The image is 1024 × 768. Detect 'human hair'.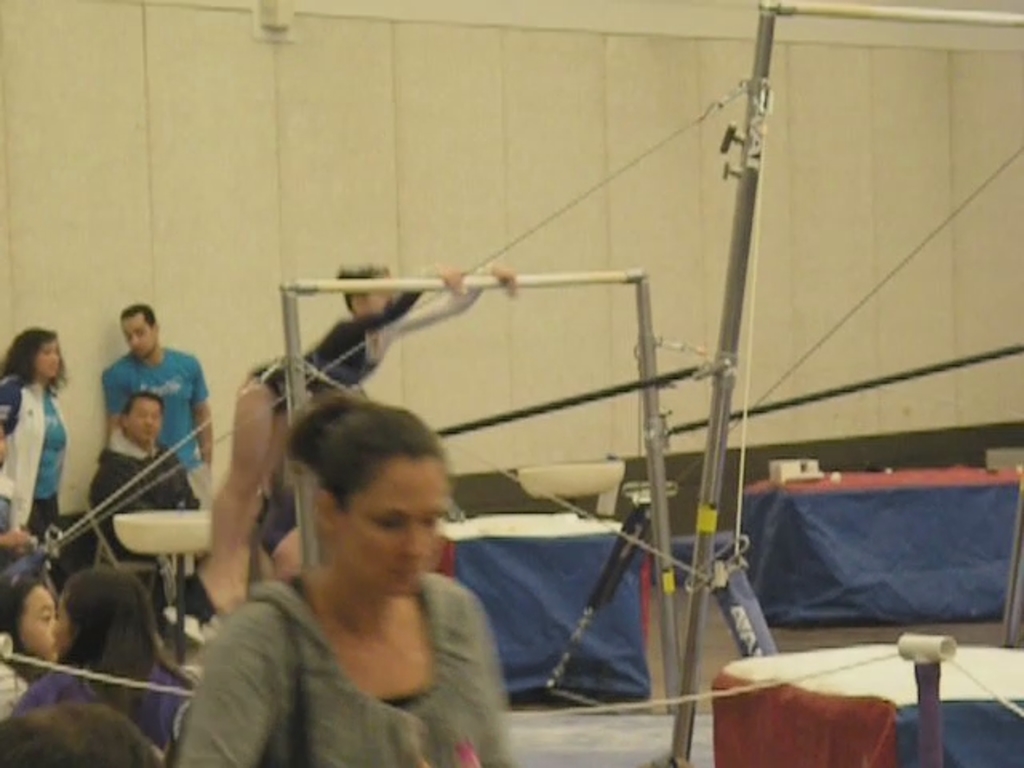
Detection: (56, 566, 192, 706).
